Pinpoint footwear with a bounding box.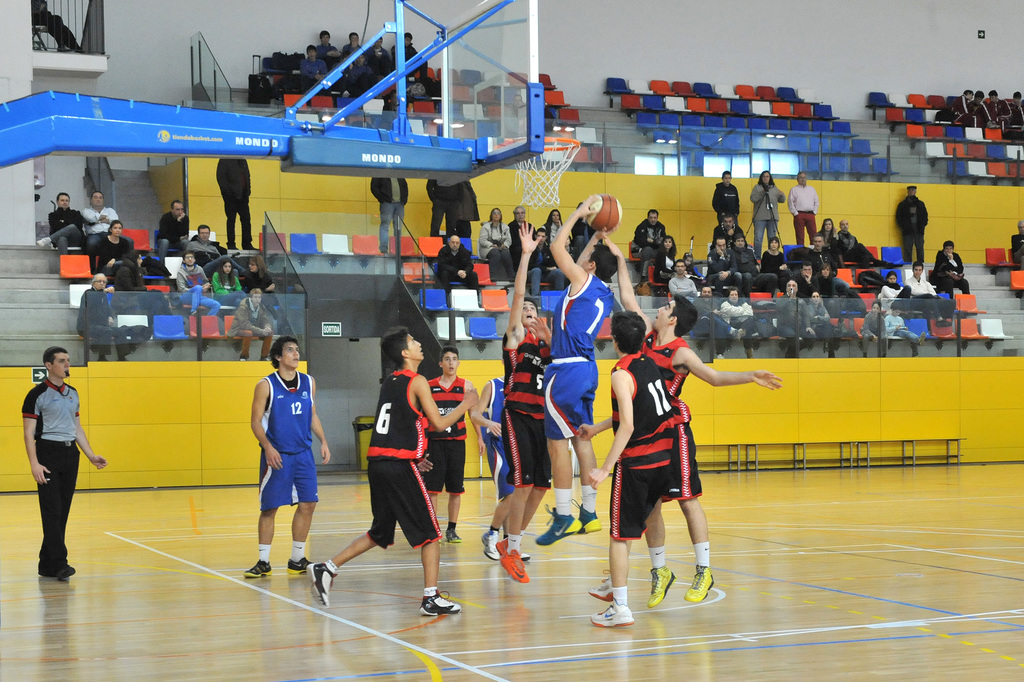
box=[736, 327, 745, 340].
